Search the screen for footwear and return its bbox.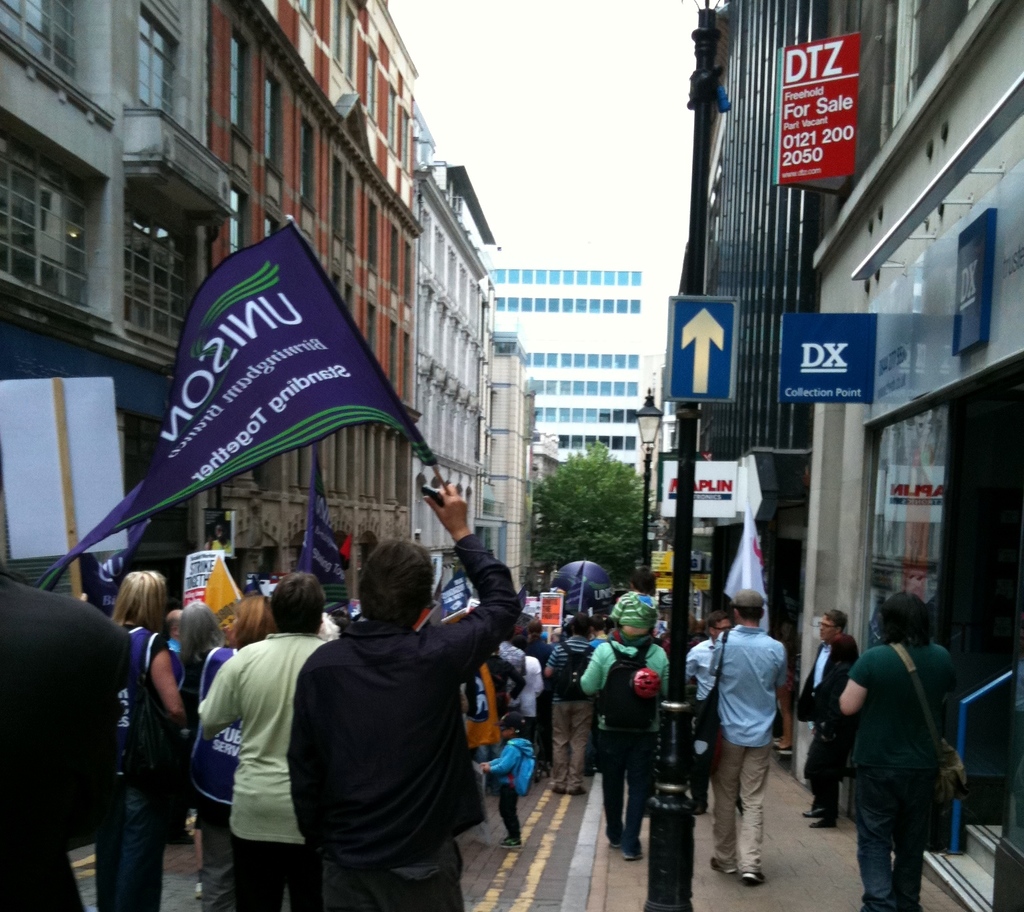
Found: box=[707, 858, 737, 880].
